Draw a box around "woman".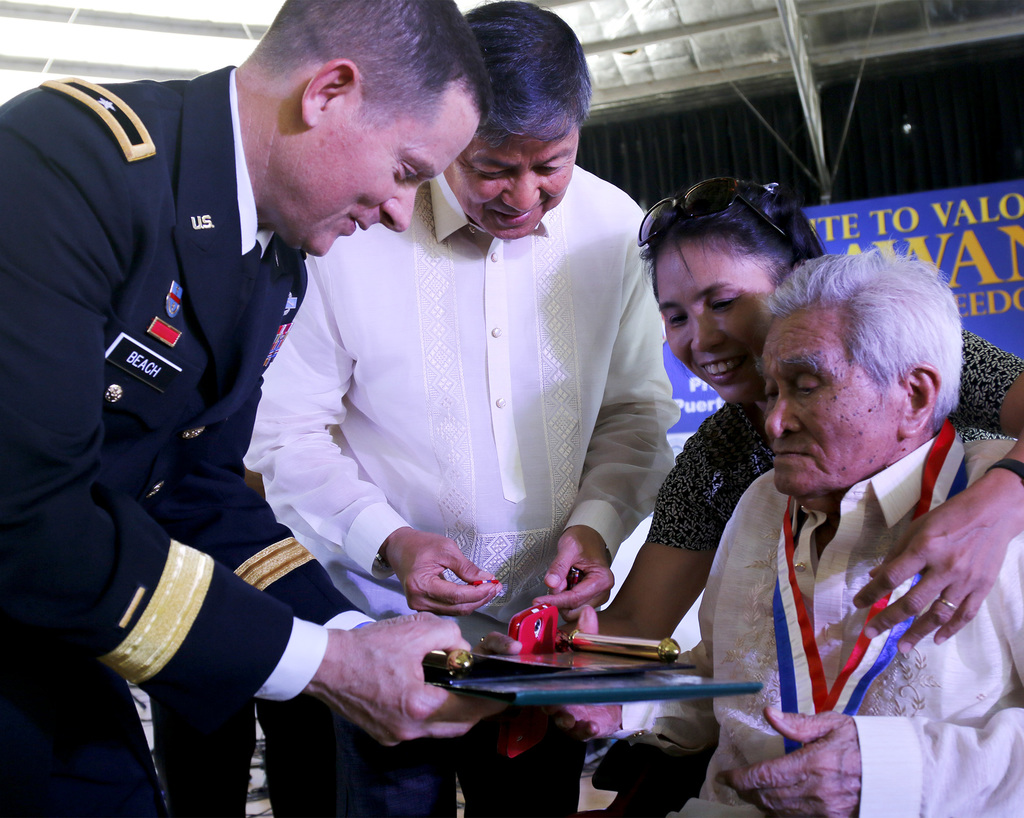
{"left": 464, "top": 166, "right": 1023, "bottom": 815}.
